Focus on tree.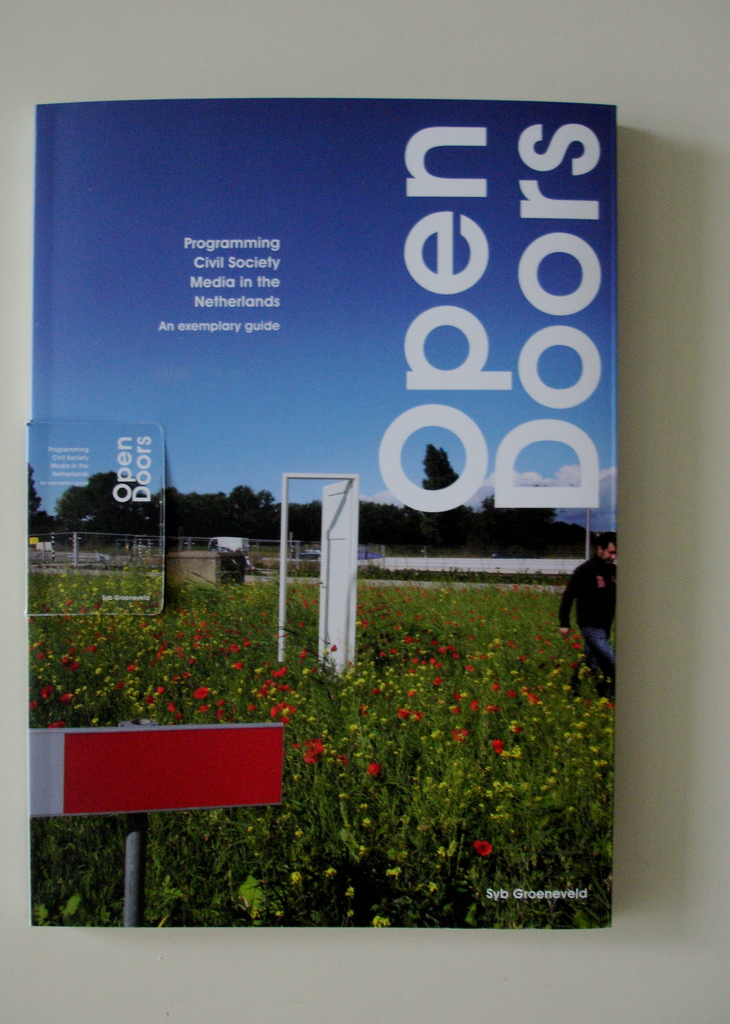
Focused at locate(22, 467, 57, 540).
